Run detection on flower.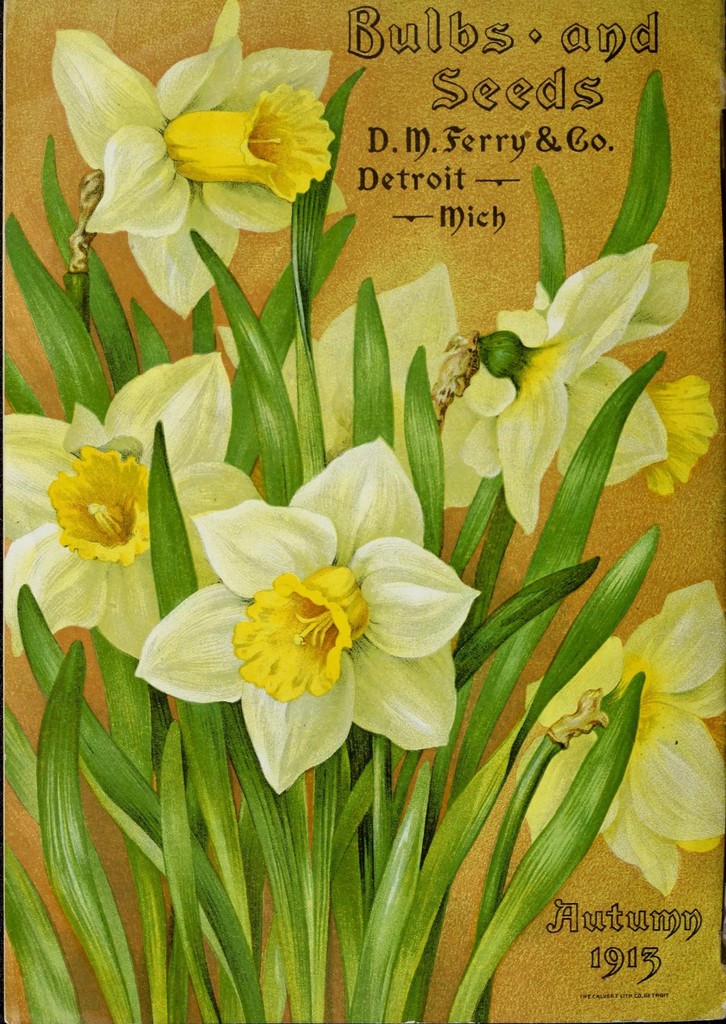
Result: l=525, t=585, r=725, b=907.
